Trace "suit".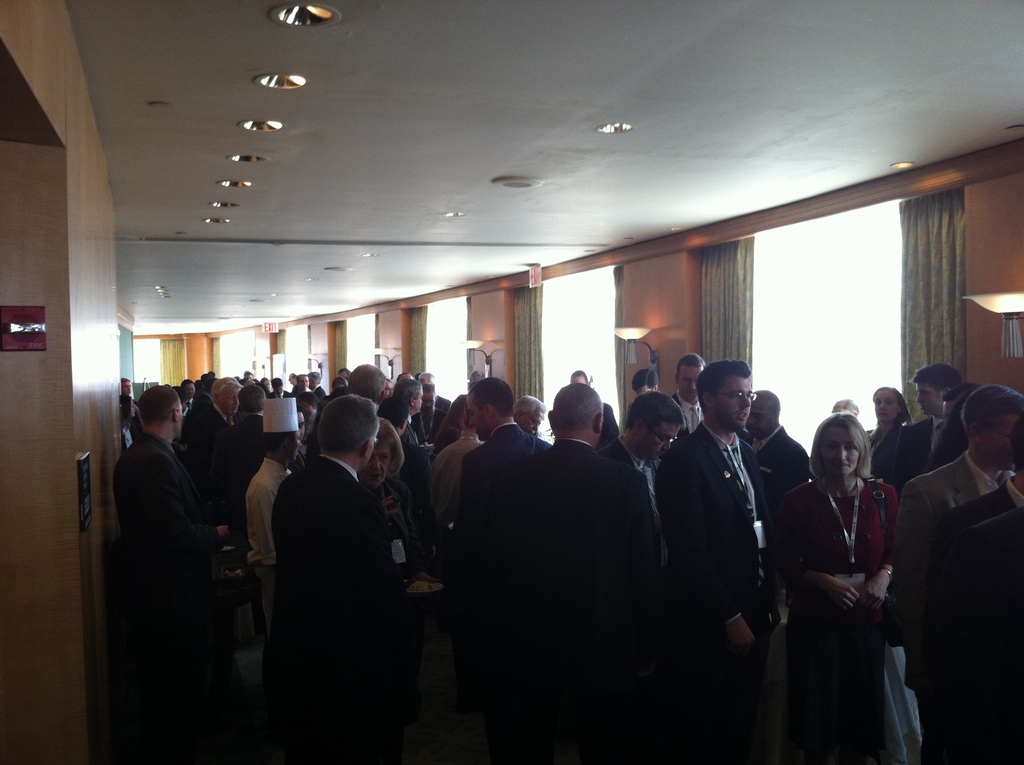
Traced to box(666, 371, 803, 682).
